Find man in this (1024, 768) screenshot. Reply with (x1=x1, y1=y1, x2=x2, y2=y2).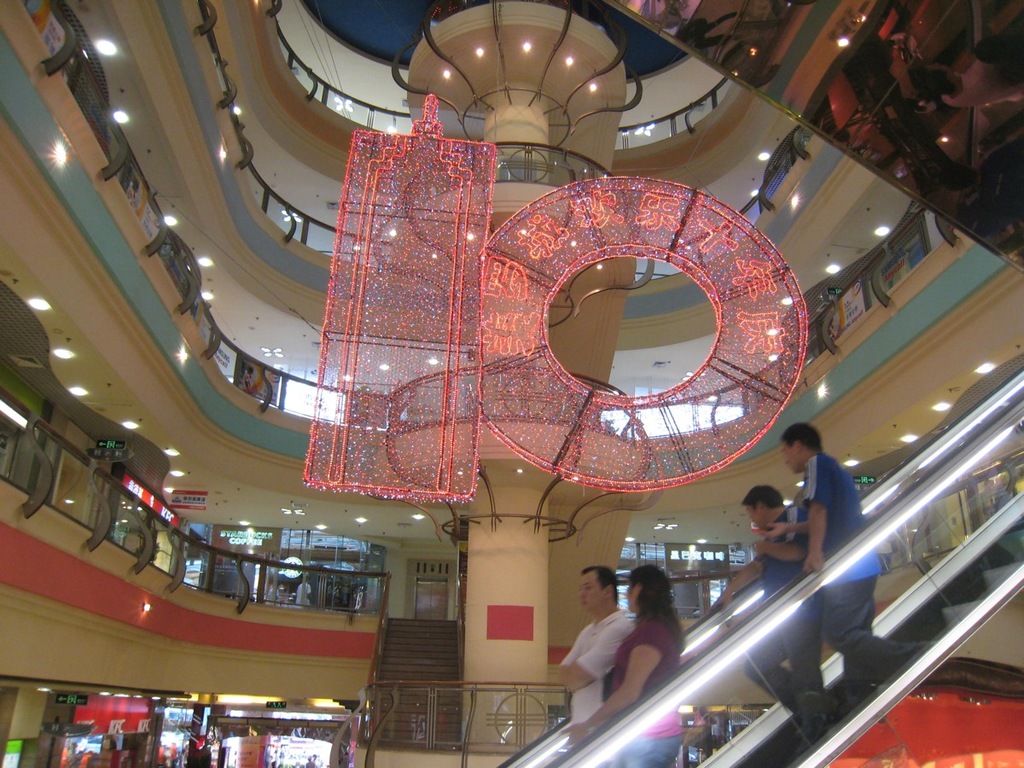
(x1=769, y1=424, x2=927, y2=700).
